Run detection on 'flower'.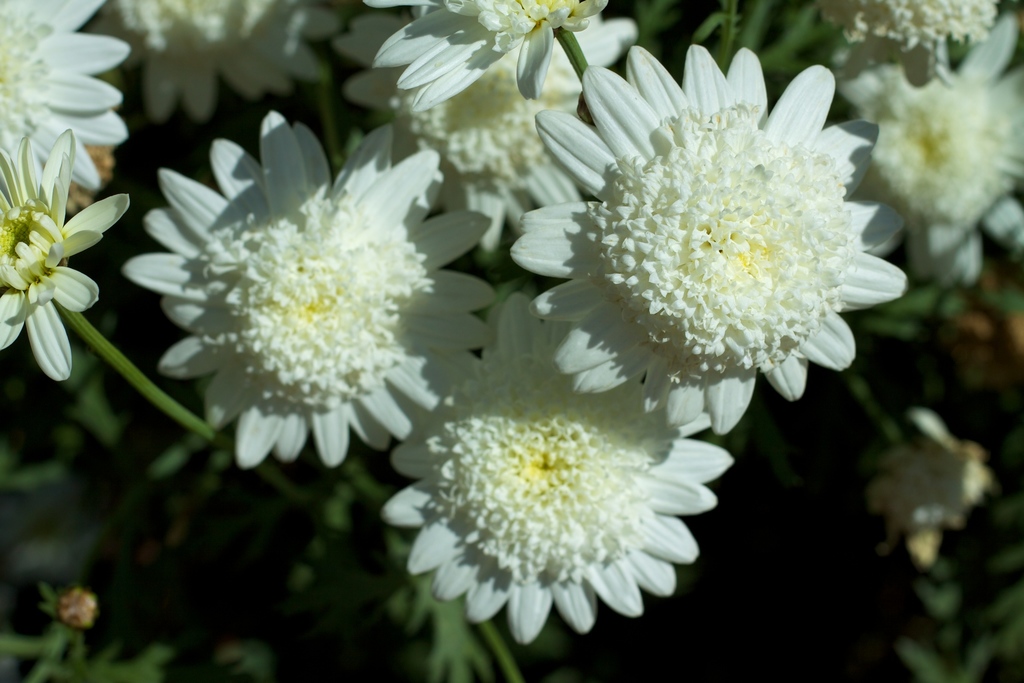
Result: x1=865 y1=435 x2=995 y2=559.
